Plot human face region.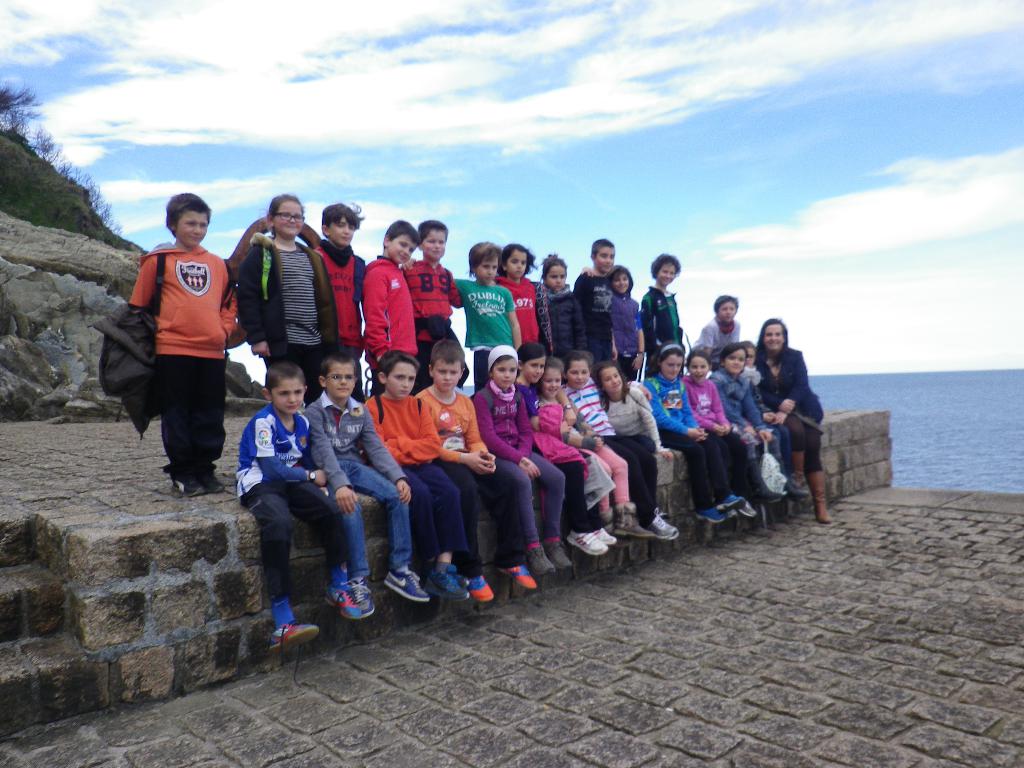
Plotted at detection(418, 227, 445, 257).
